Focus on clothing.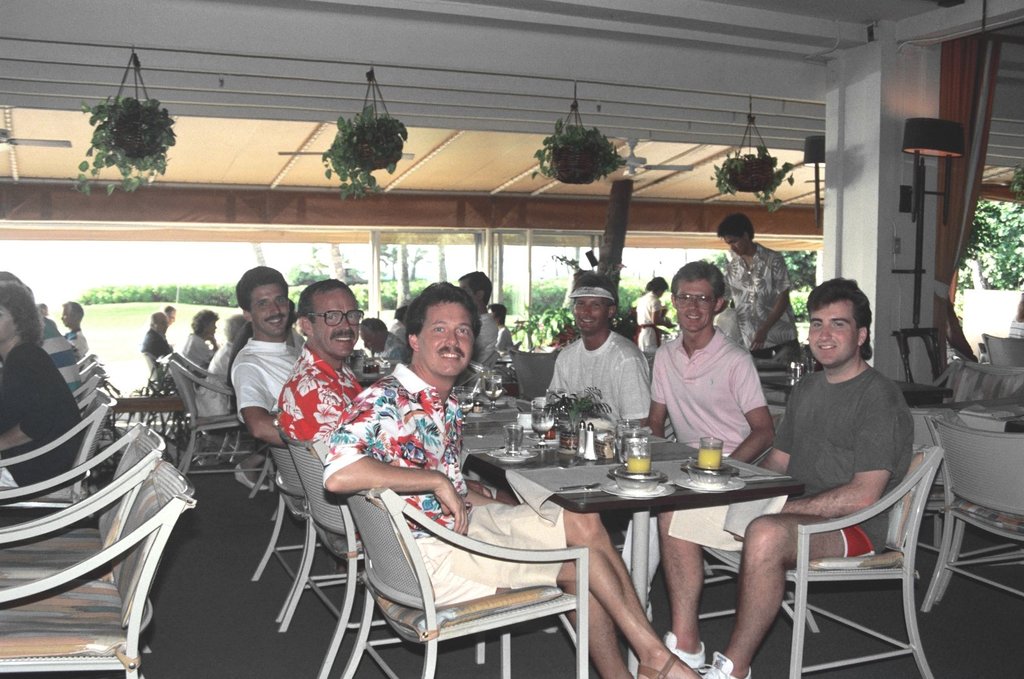
Focused at {"left": 542, "top": 332, "right": 648, "bottom": 428}.
